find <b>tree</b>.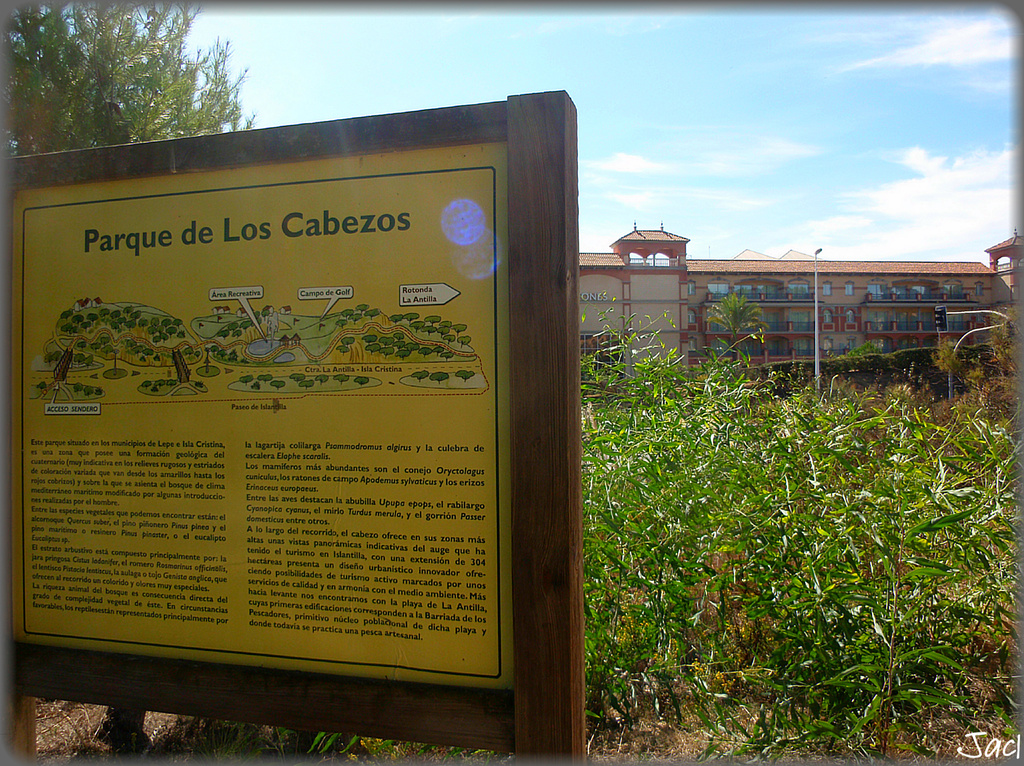
x1=270, y1=383, x2=284, y2=388.
